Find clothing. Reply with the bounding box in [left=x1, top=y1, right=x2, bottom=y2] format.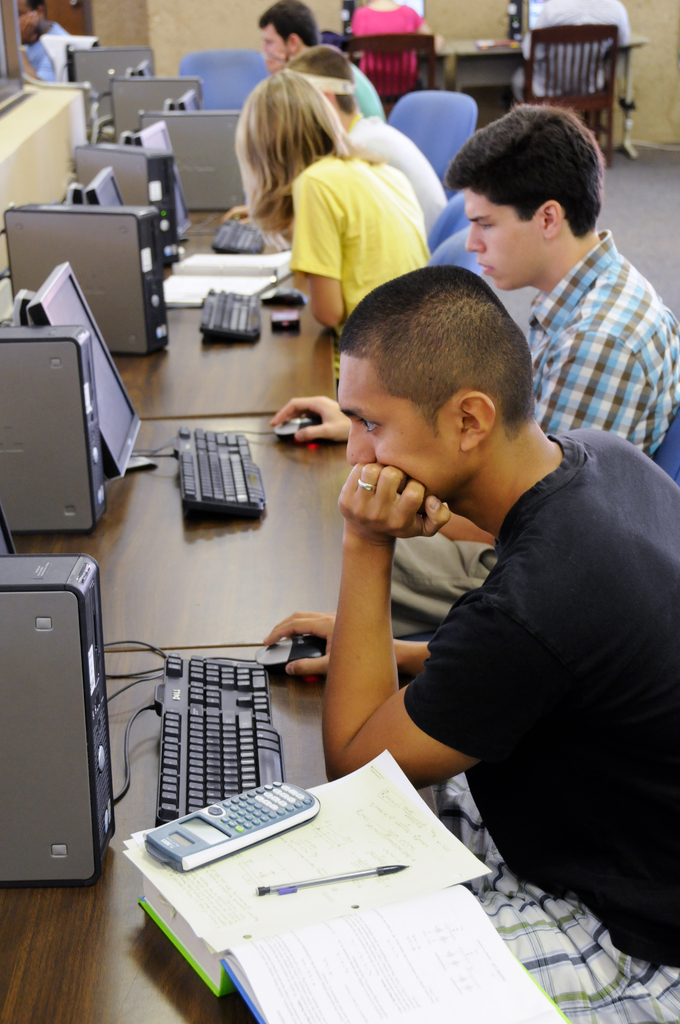
[left=361, top=346, right=679, bottom=964].
